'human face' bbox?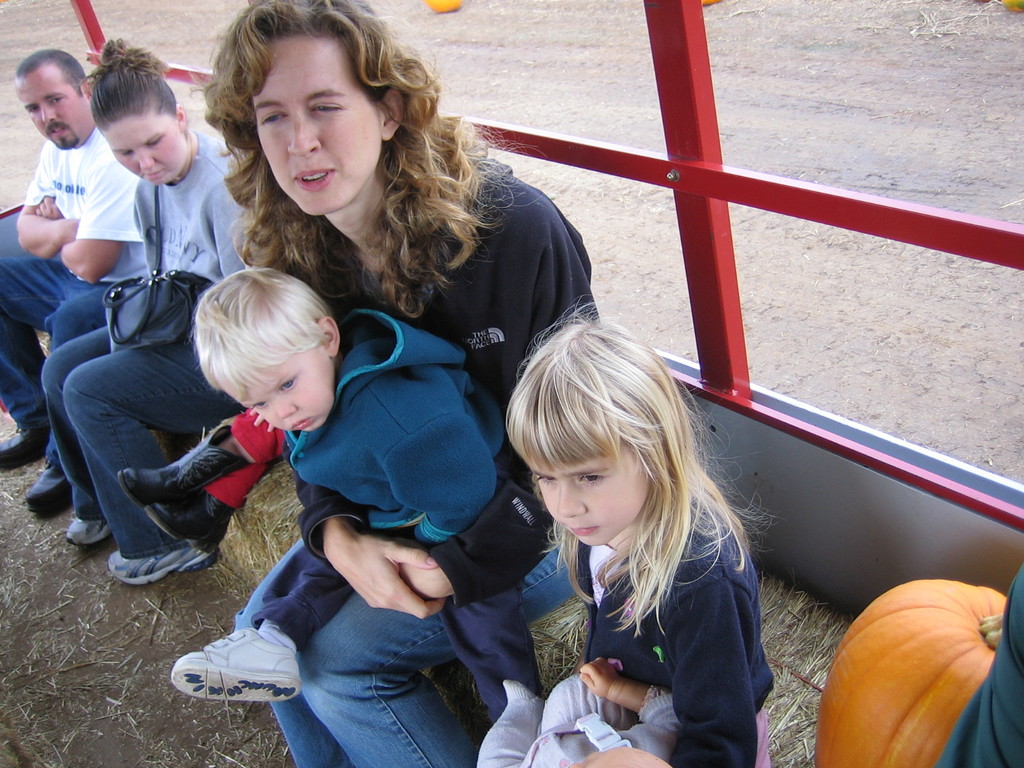
Rect(105, 113, 182, 186)
